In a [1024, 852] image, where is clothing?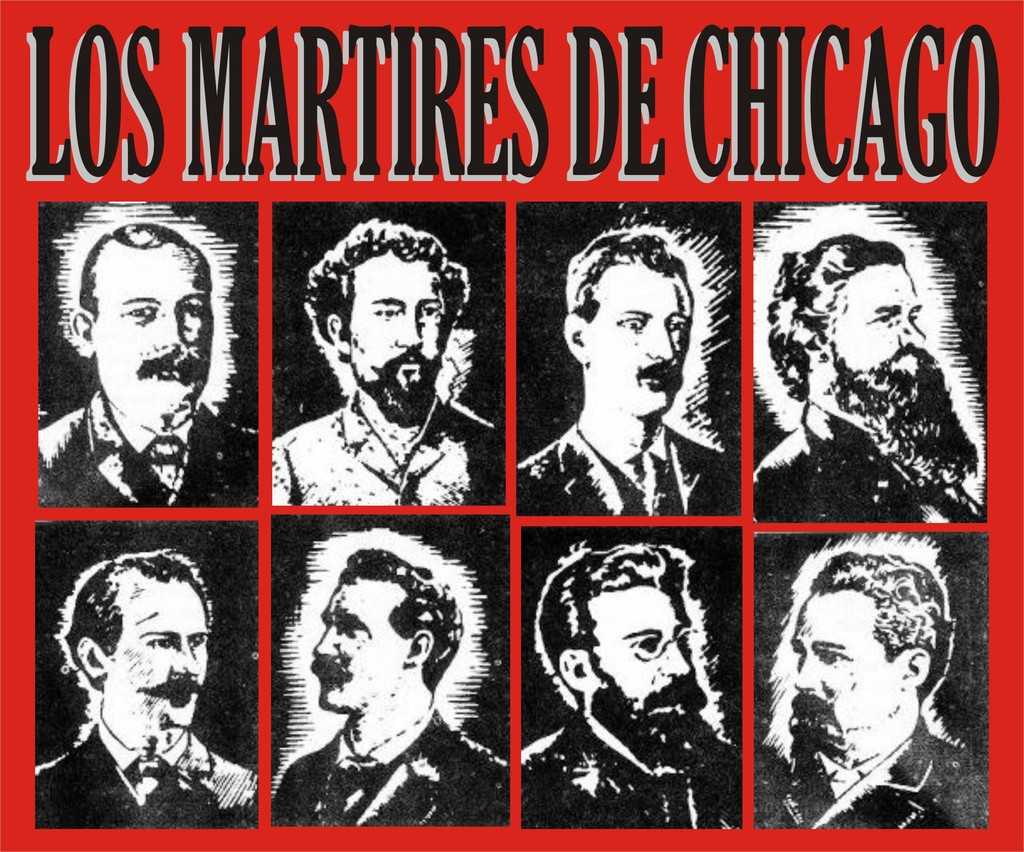
l=272, t=702, r=509, b=831.
